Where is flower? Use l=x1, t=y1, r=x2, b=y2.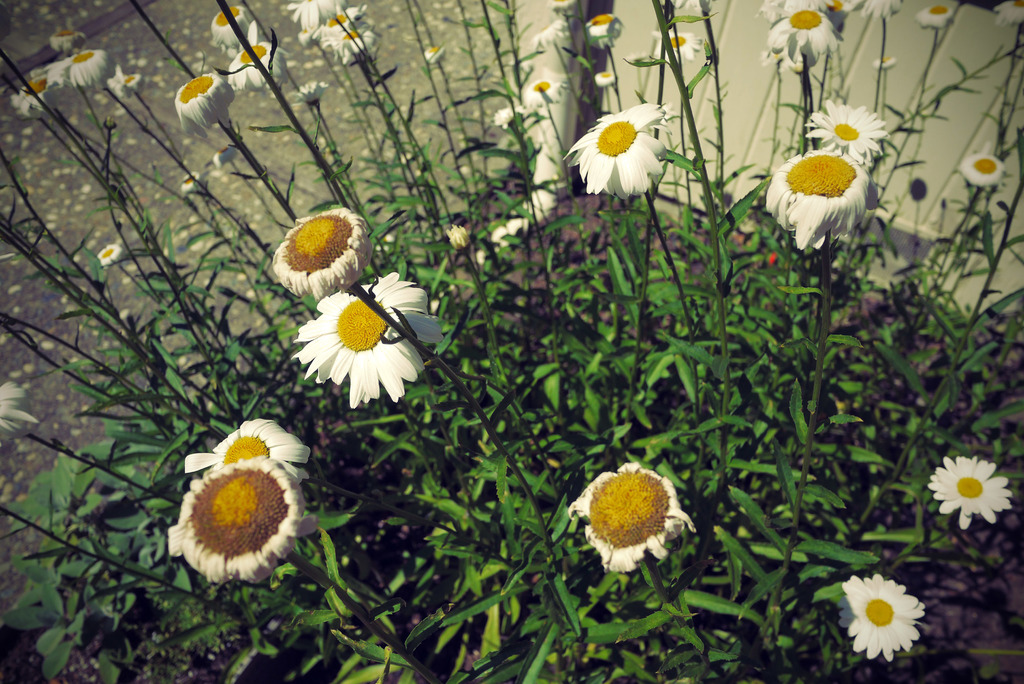
l=227, t=41, r=287, b=91.
